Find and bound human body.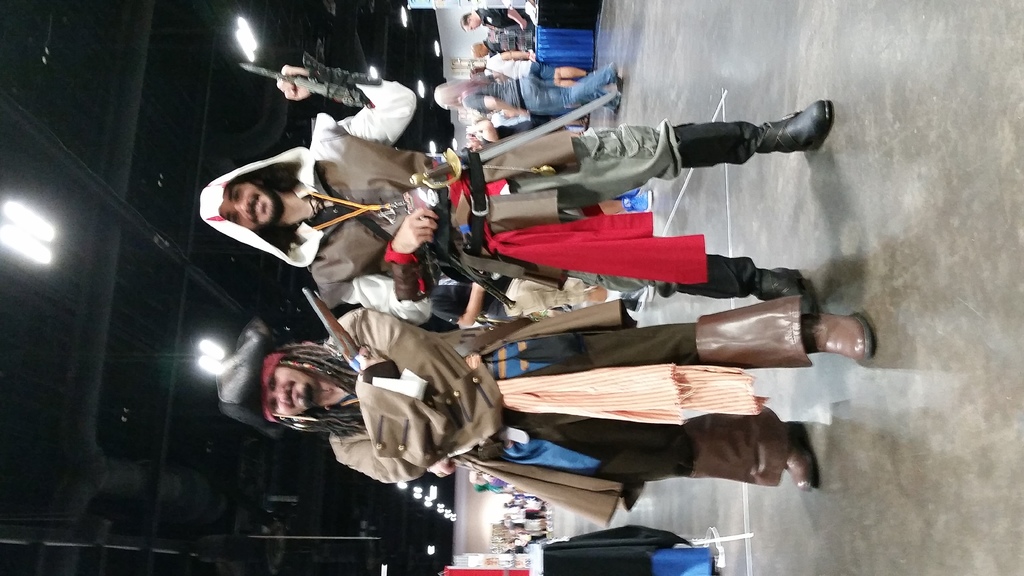
Bound: <box>260,301,875,492</box>.
